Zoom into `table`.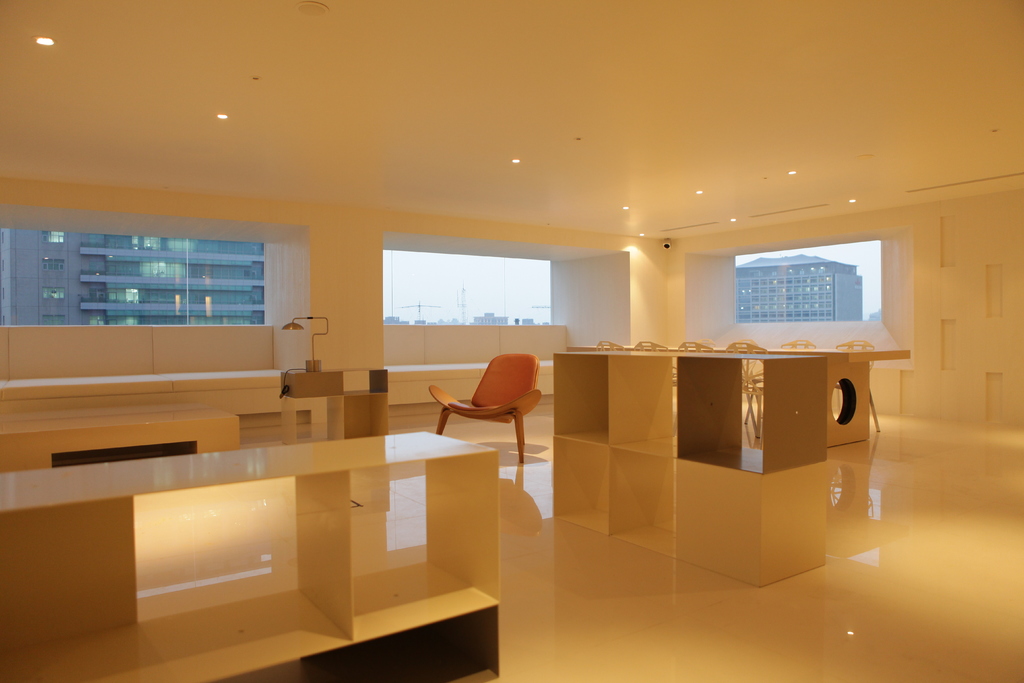
Zoom target: (548,340,908,584).
